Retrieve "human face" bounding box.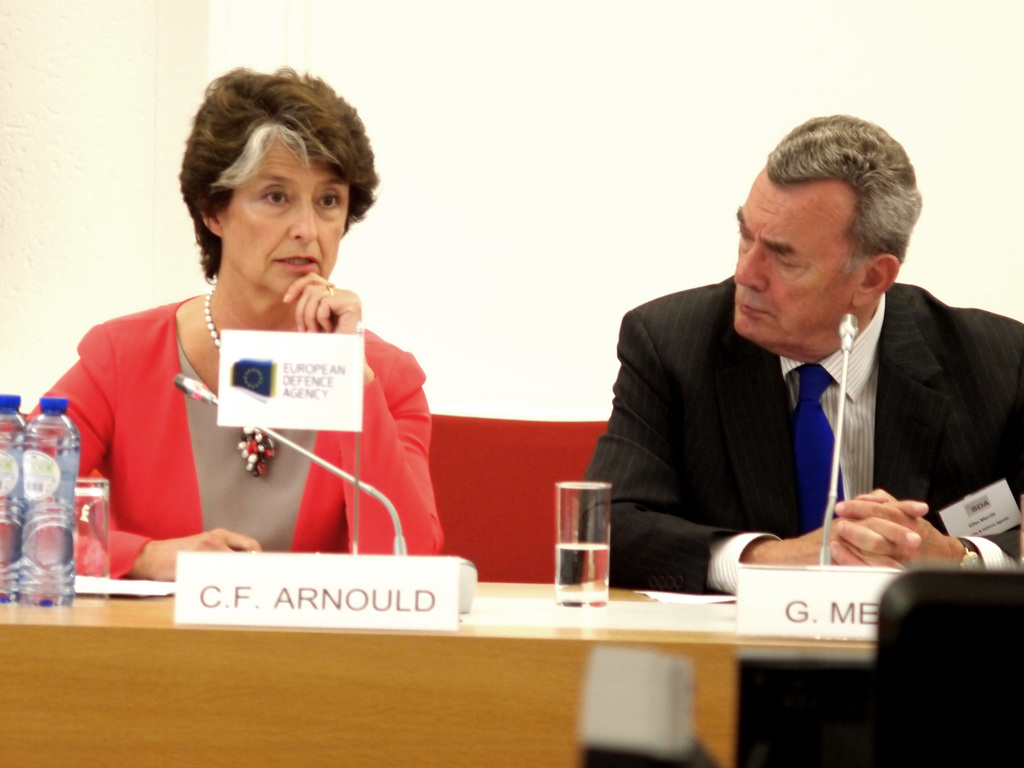
Bounding box: 225/133/348/293.
